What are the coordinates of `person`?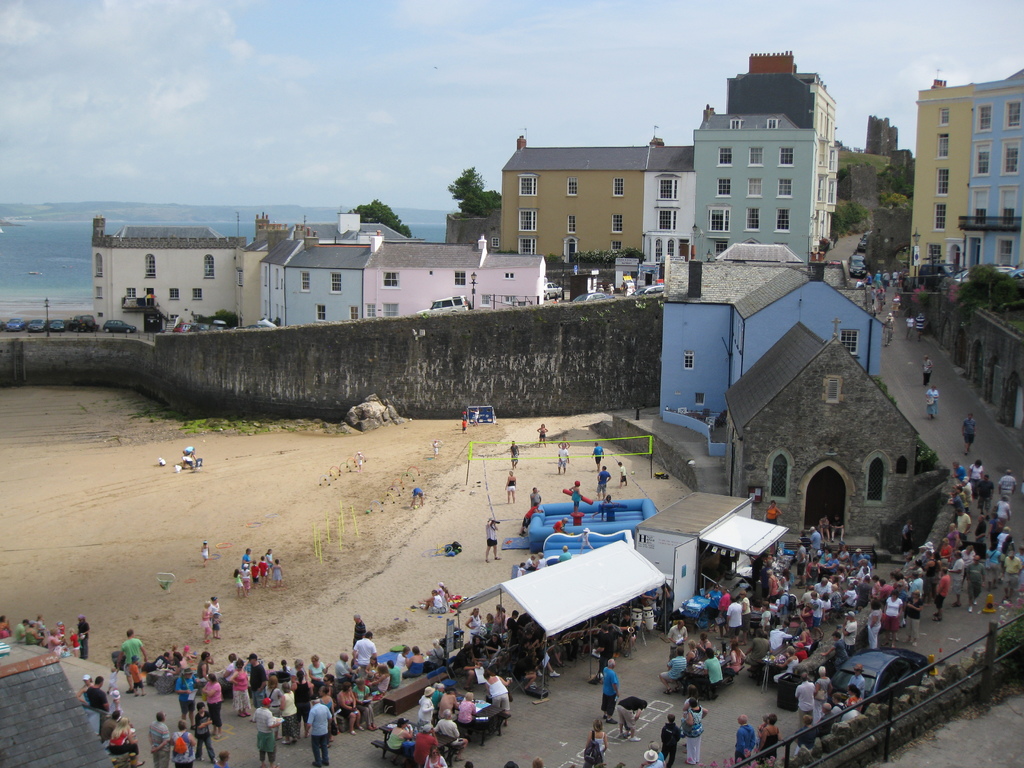
BBox(505, 467, 516, 503).
